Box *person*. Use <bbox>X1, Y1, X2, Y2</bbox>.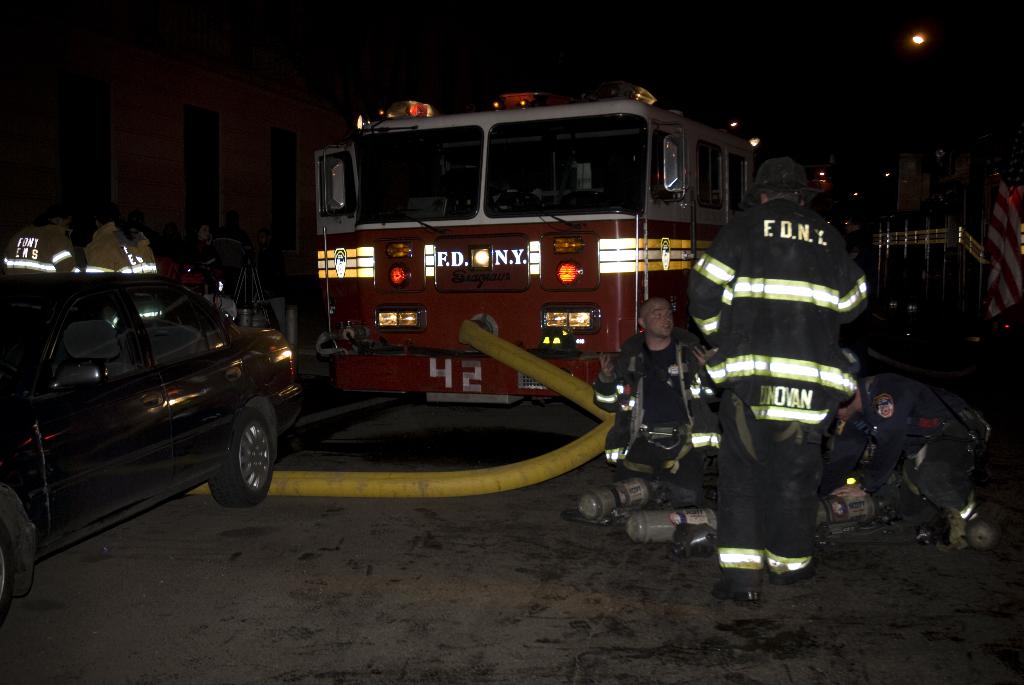
<bbox>684, 155, 870, 601</bbox>.
